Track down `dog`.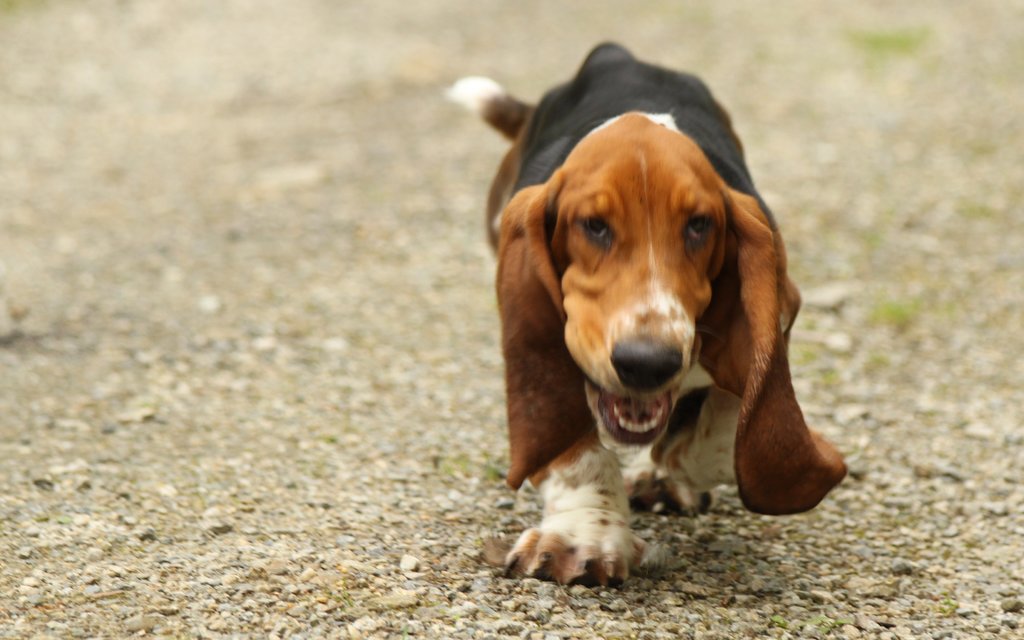
Tracked to (435, 40, 850, 587).
